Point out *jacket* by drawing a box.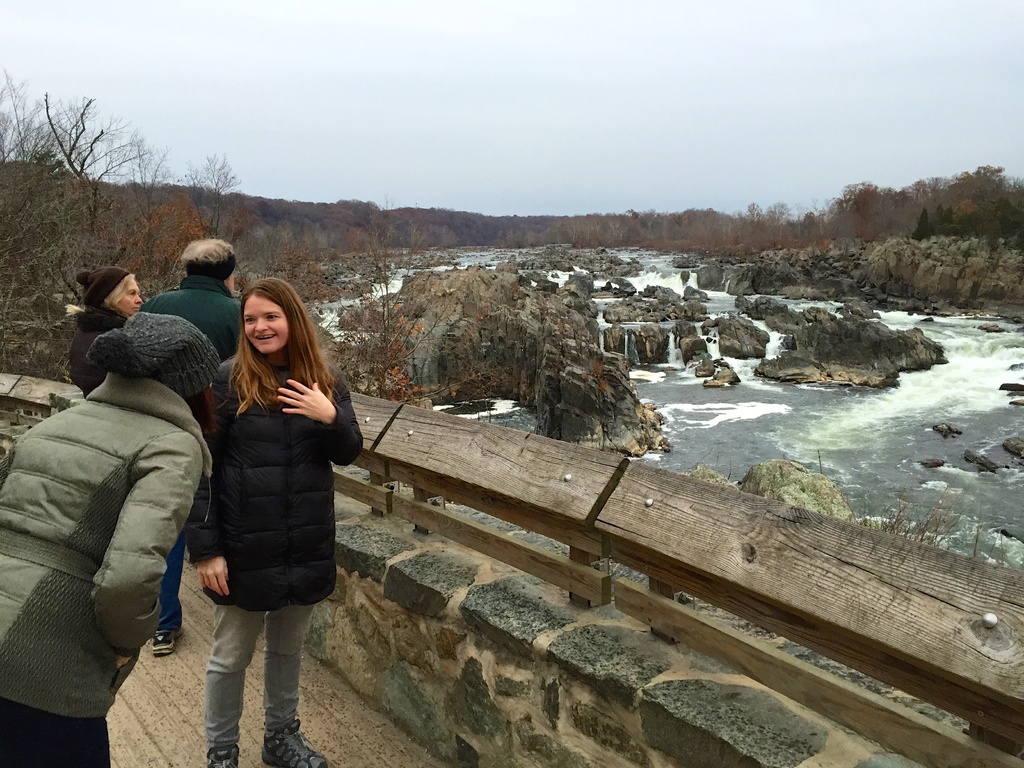
left=65, top=301, right=129, bottom=406.
